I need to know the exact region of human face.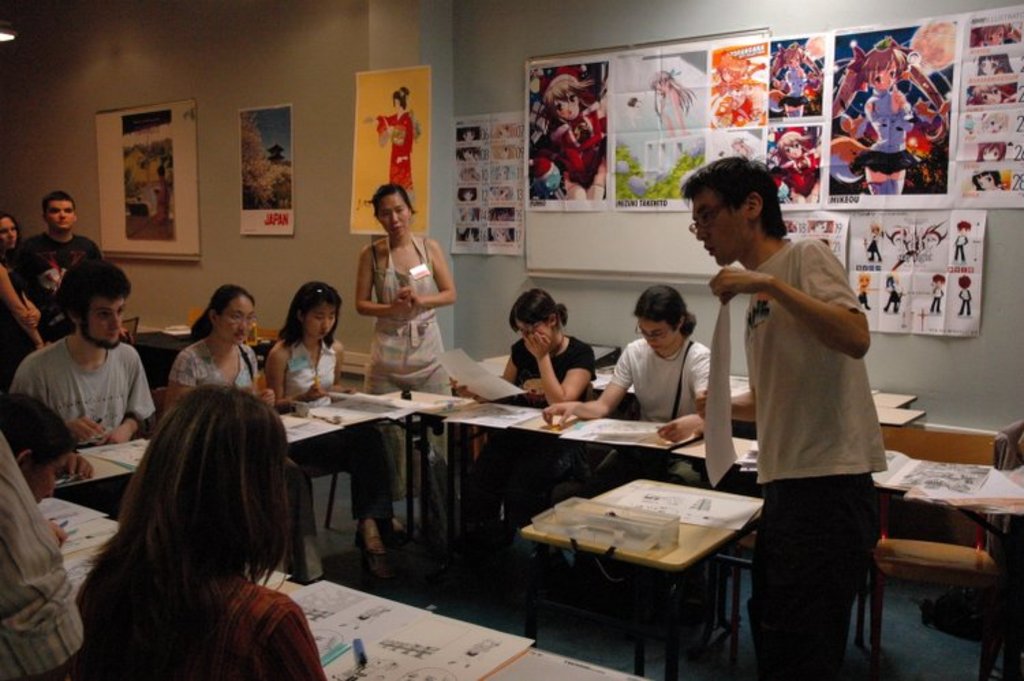
Region: <region>635, 314, 680, 355</region>.
